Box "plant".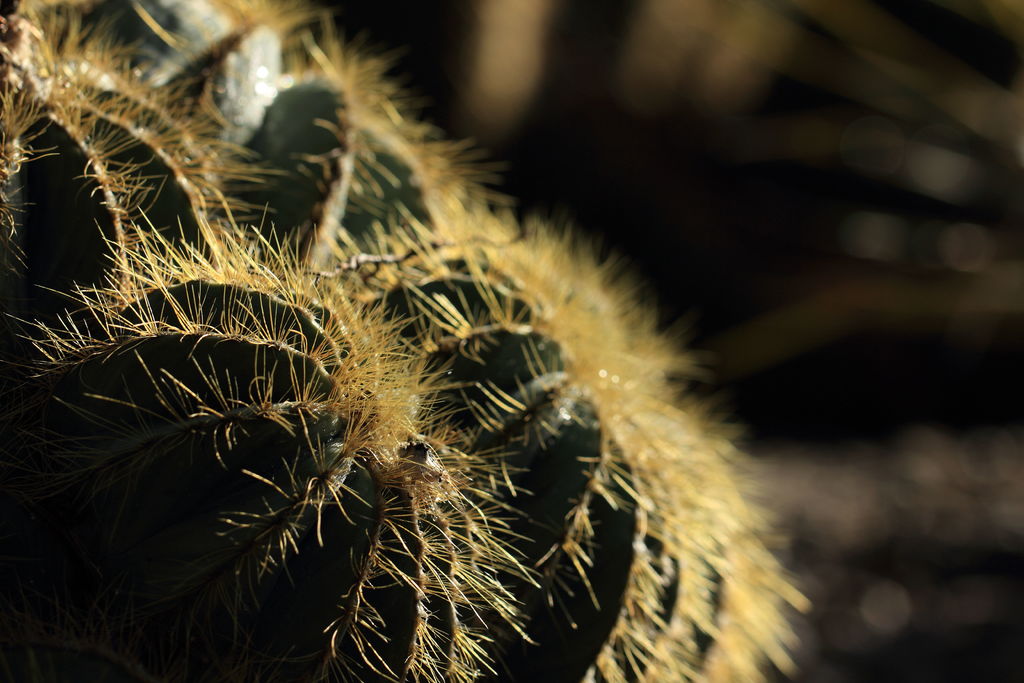
<bbox>312, 204, 824, 682</bbox>.
